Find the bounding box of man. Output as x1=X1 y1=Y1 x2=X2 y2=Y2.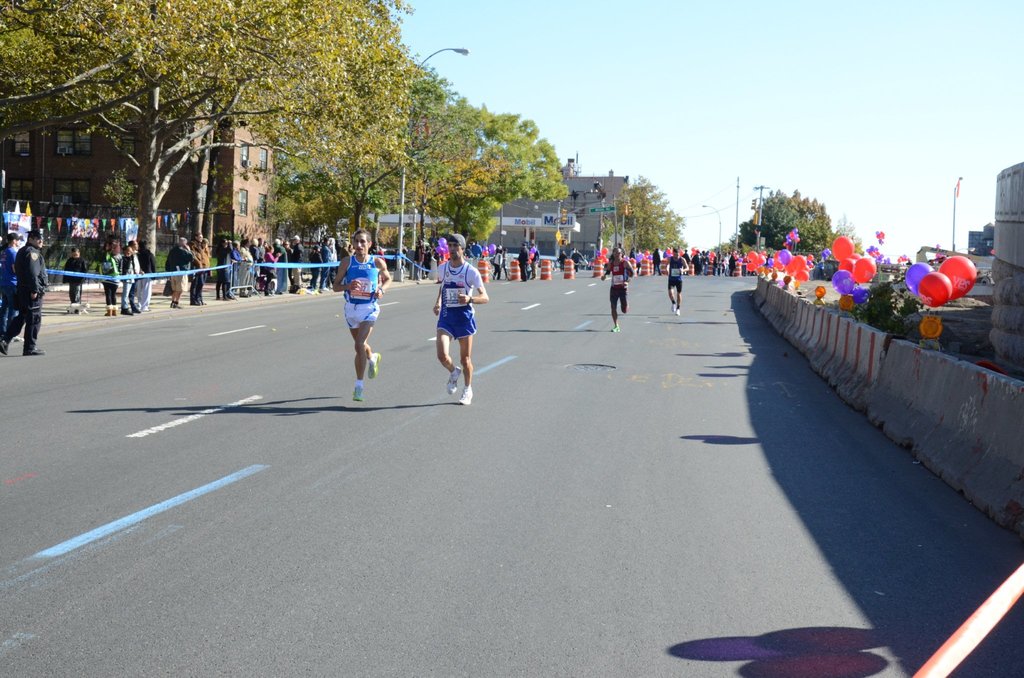
x1=659 y1=246 x2=689 y2=316.
